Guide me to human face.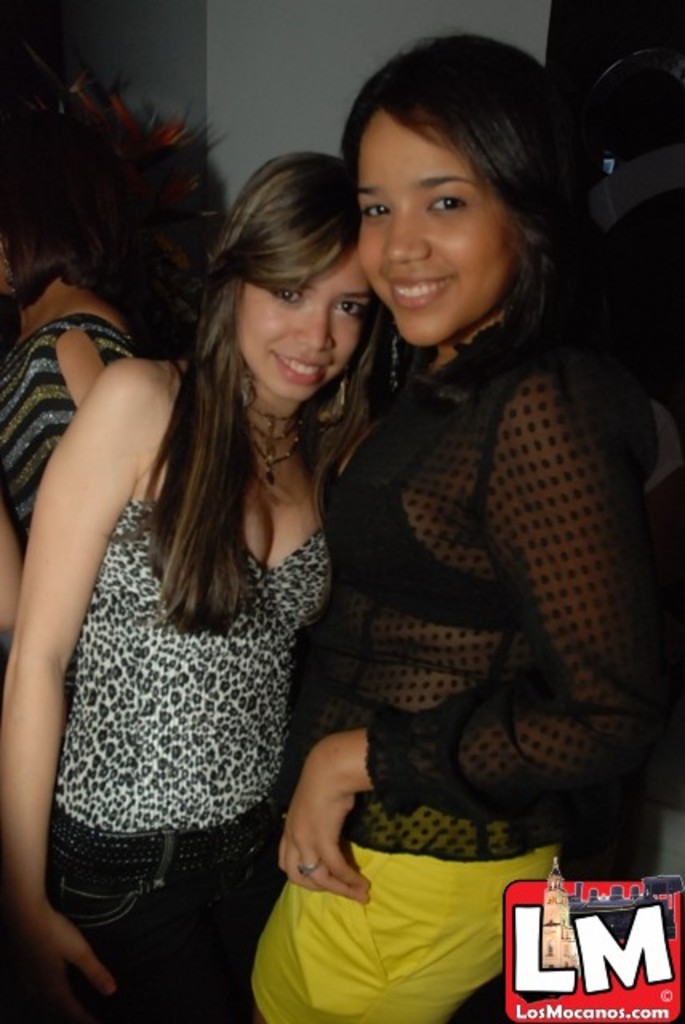
Guidance: [234, 250, 373, 403].
